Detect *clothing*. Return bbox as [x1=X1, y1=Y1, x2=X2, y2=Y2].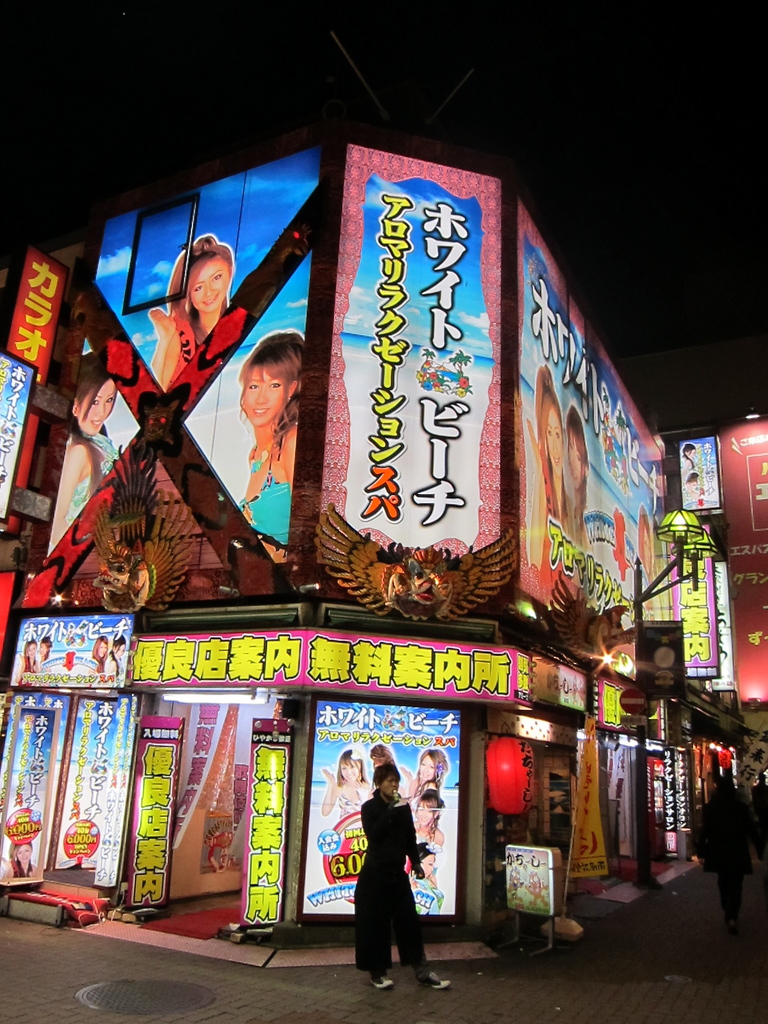
[x1=65, y1=431, x2=119, y2=525].
